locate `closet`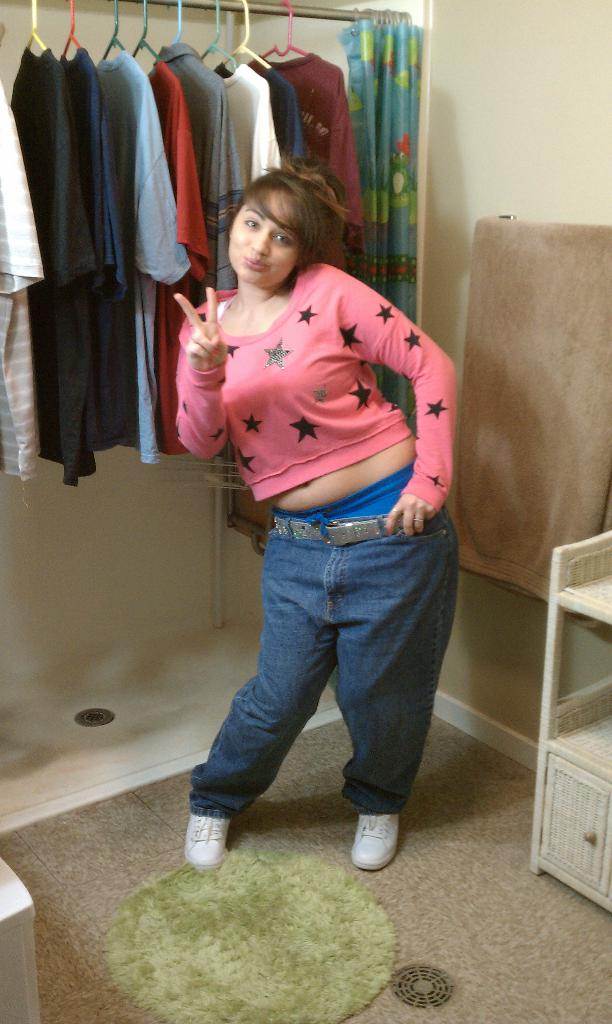
rect(0, 0, 432, 841)
